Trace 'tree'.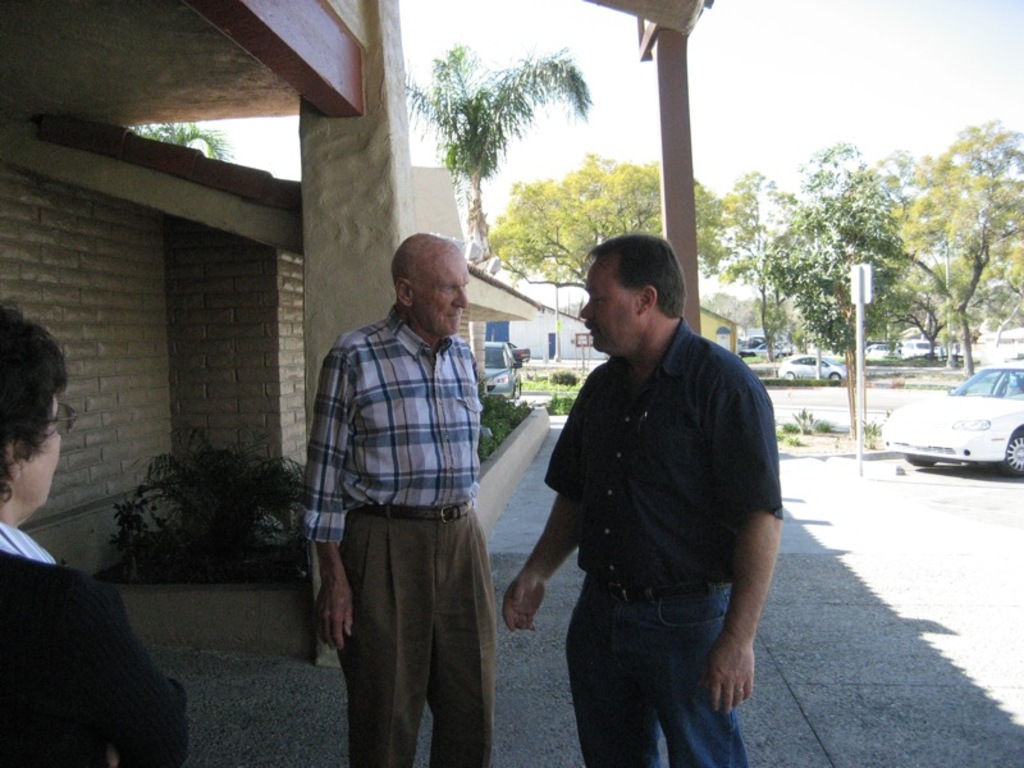
Traced to Rect(495, 154, 733, 301).
